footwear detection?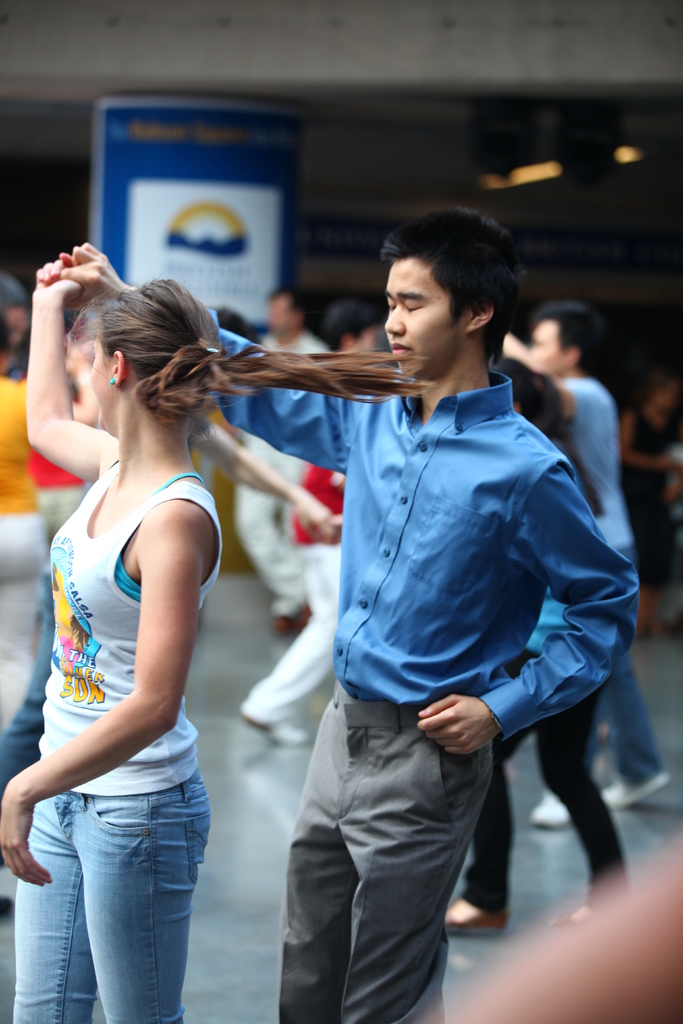
bbox(599, 778, 669, 818)
